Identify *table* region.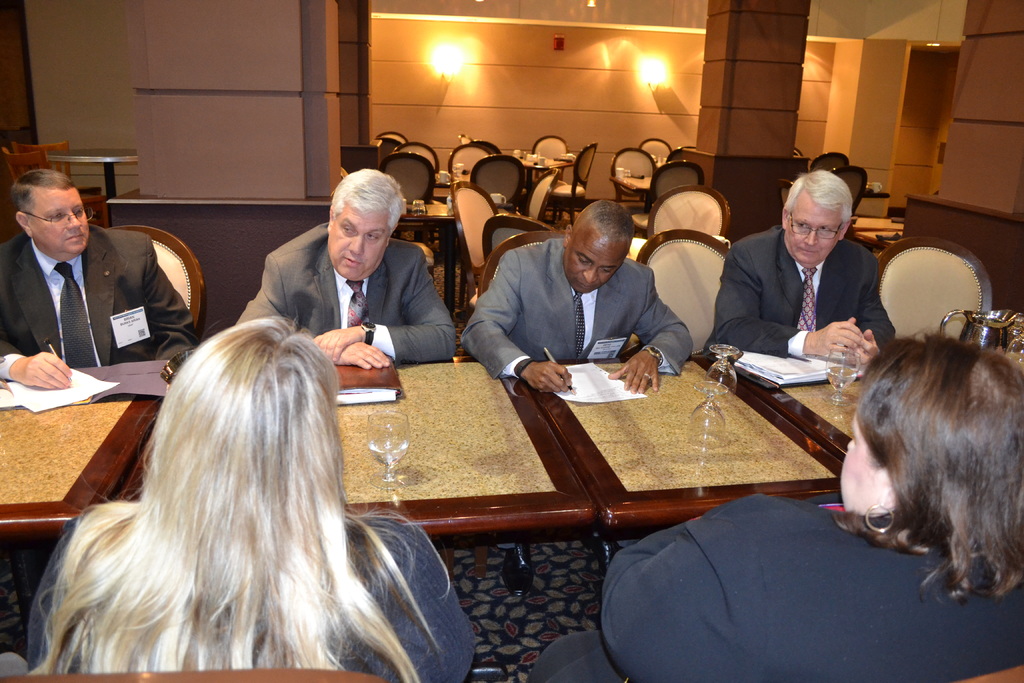
Region: box=[703, 350, 867, 458].
